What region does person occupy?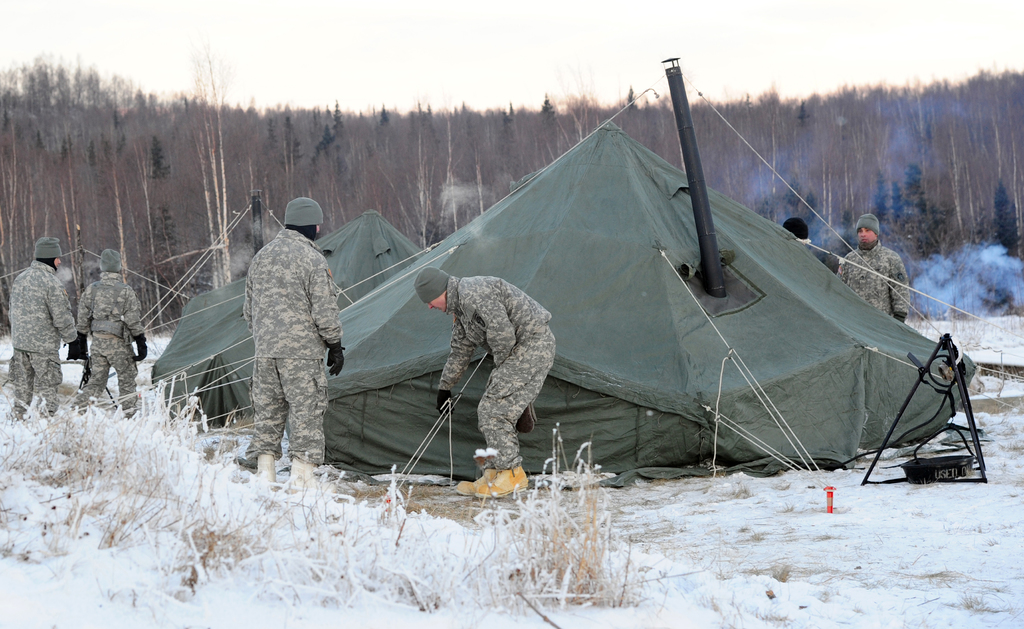
bbox=(415, 266, 560, 502).
